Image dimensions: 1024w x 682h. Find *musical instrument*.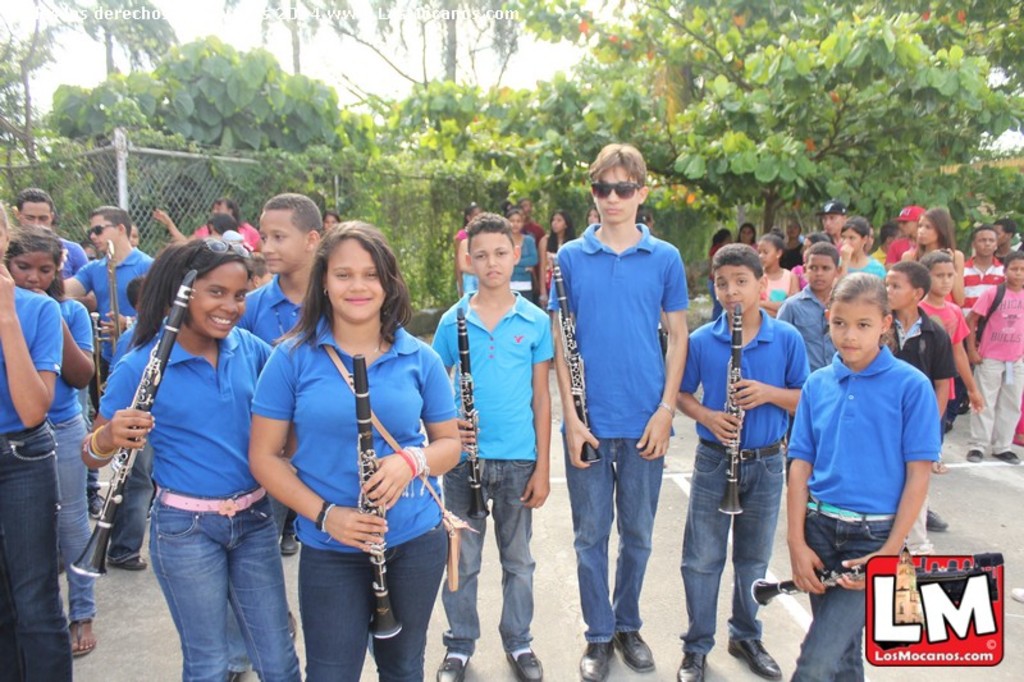
(x1=458, y1=288, x2=495, y2=518).
